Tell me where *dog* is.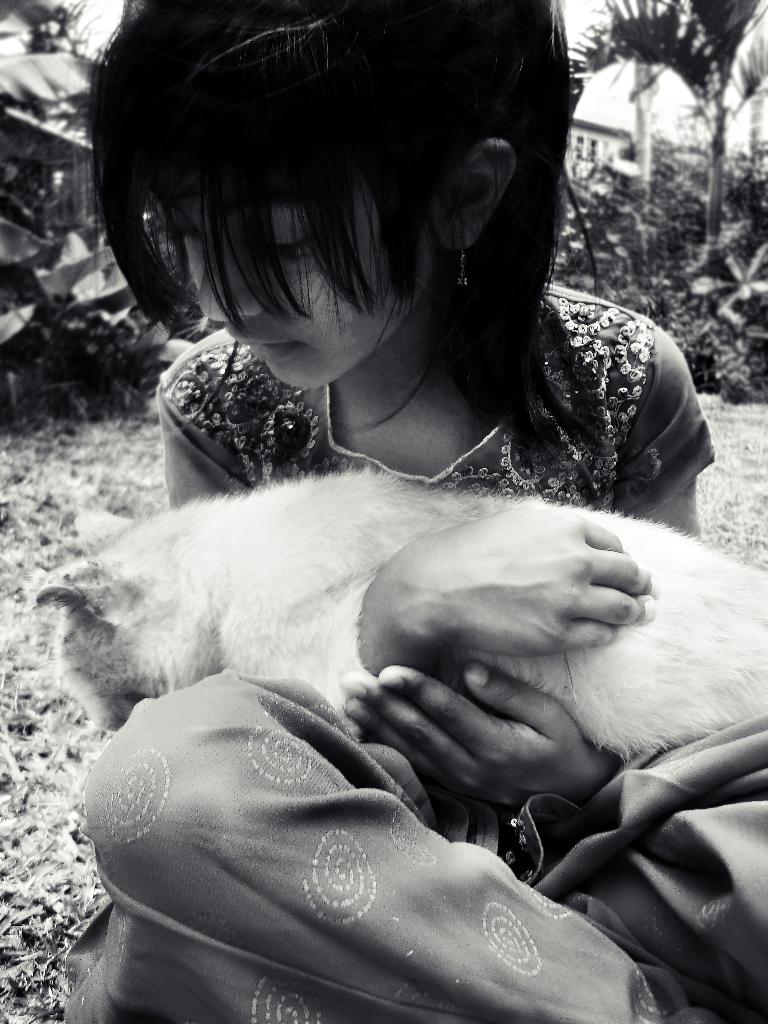
*dog* is at (39, 464, 767, 756).
